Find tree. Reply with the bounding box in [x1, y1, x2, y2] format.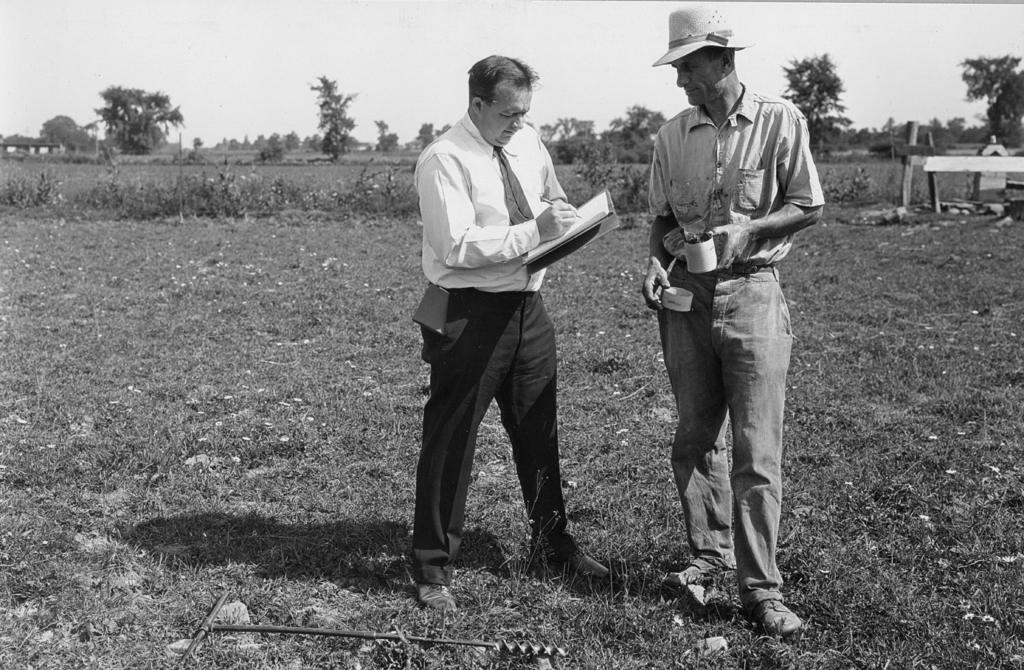
[309, 72, 356, 163].
